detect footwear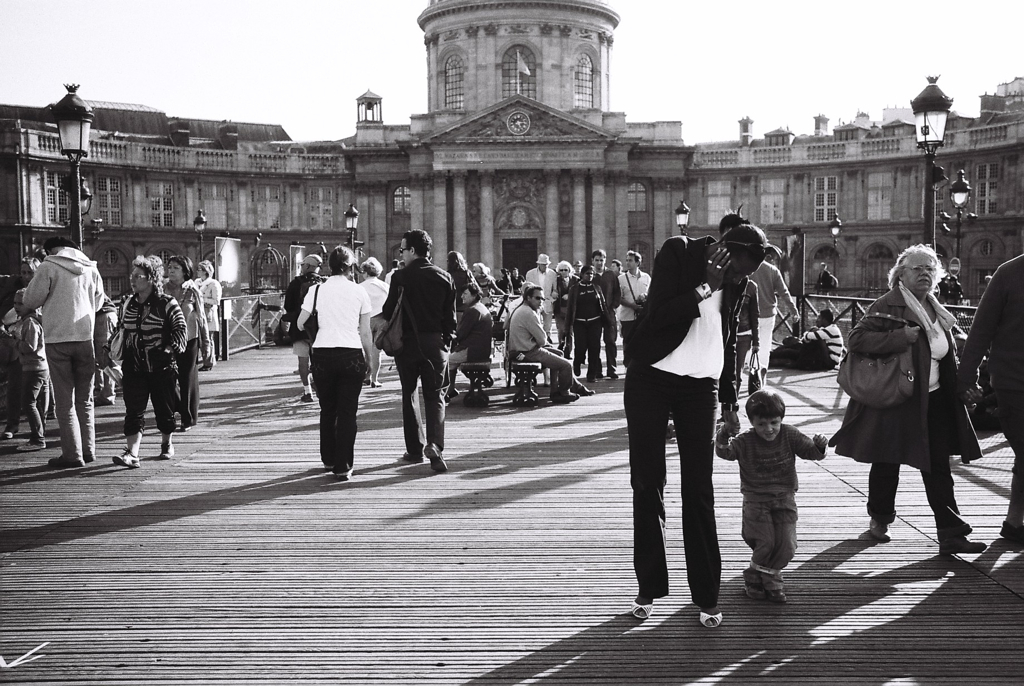
[x1=7, y1=418, x2=21, y2=436]
